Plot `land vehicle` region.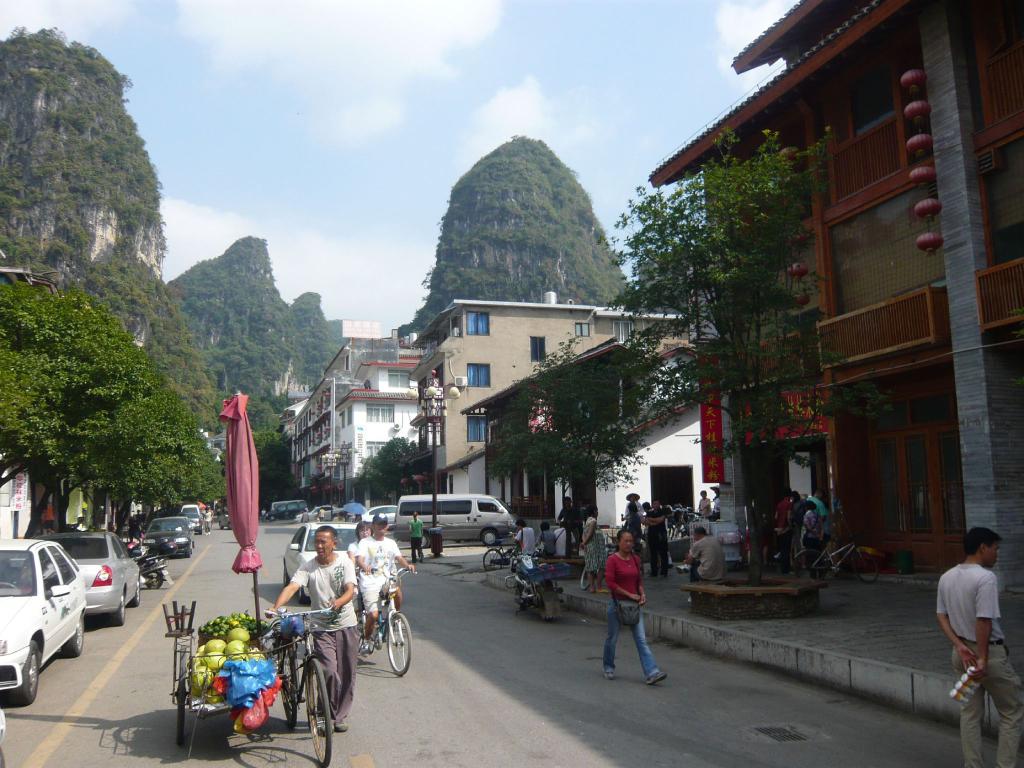
Plotted at [left=578, top=542, right=616, bottom=591].
